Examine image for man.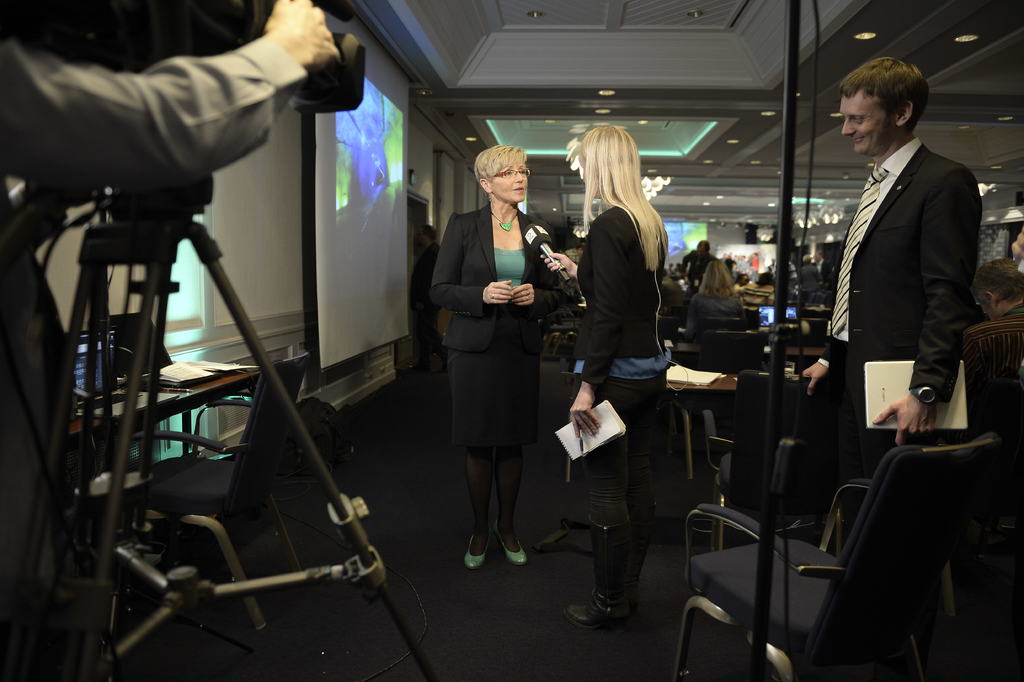
Examination result: x1=675 y1=236 x2=712 y2=308.
